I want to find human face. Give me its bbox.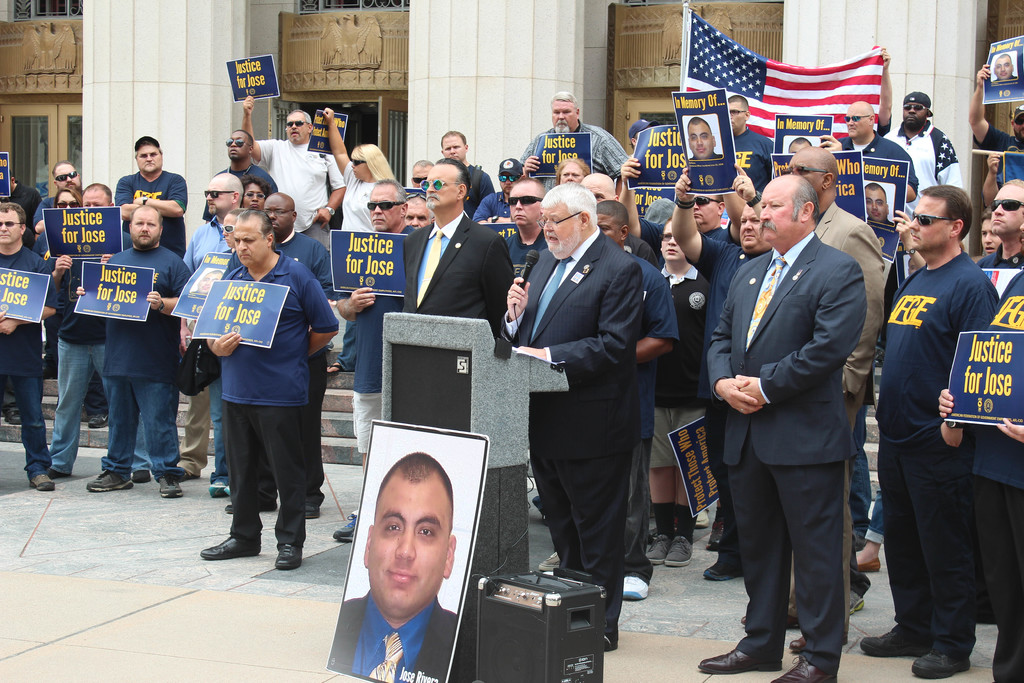
detection(868, 185, 884, 219).
